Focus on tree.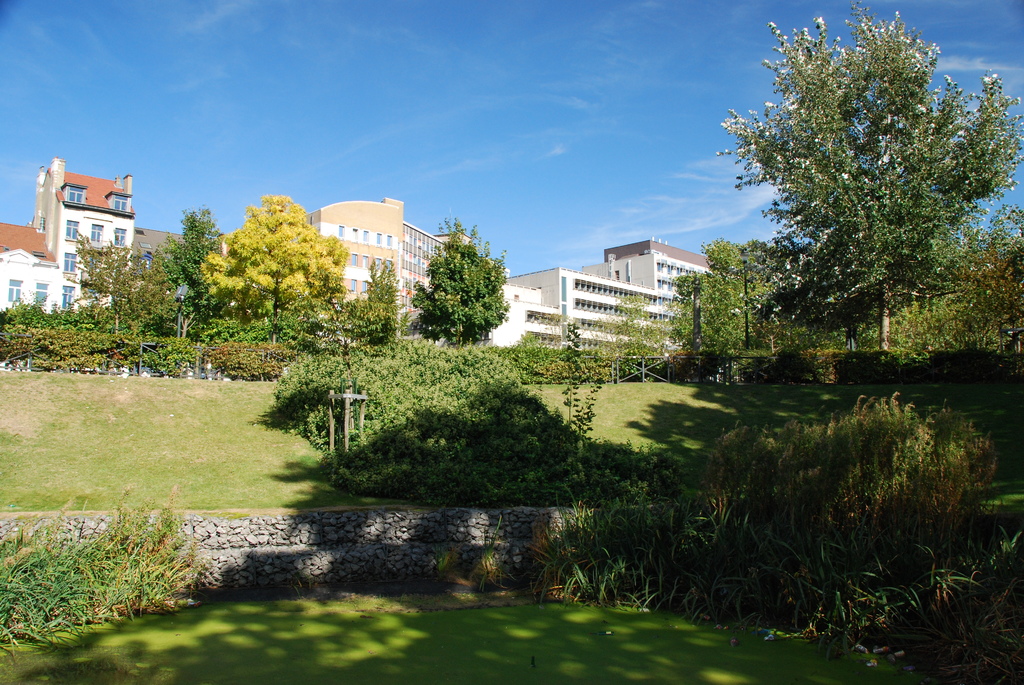
Focused at [35,327,93,367].
